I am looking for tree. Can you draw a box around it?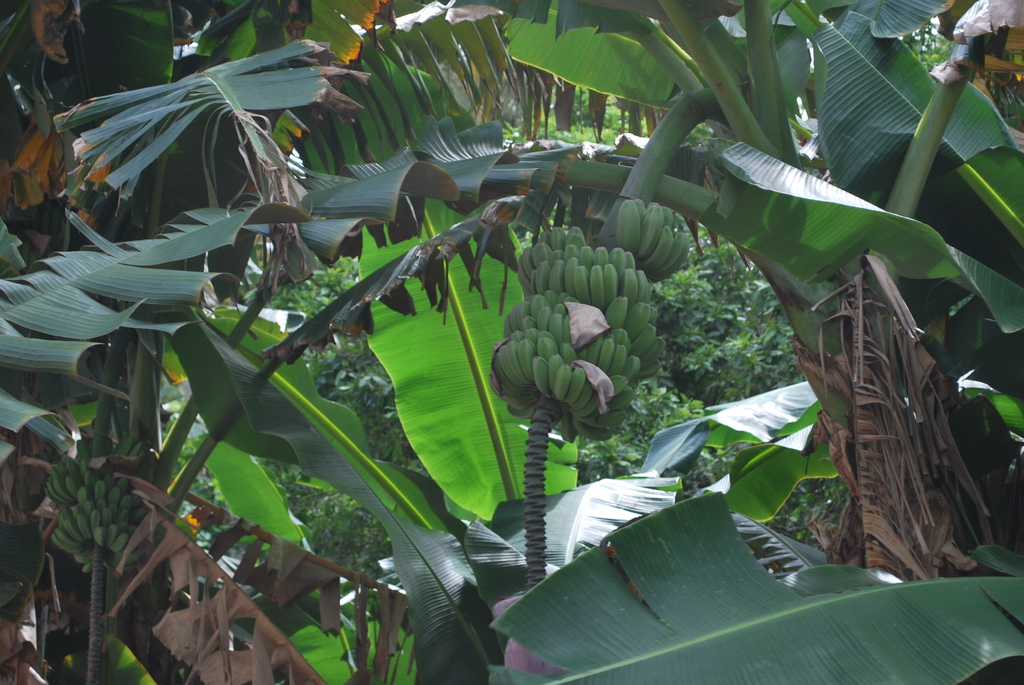
Sure, the bounding box is bbox=[0, 0, 615, 684].
